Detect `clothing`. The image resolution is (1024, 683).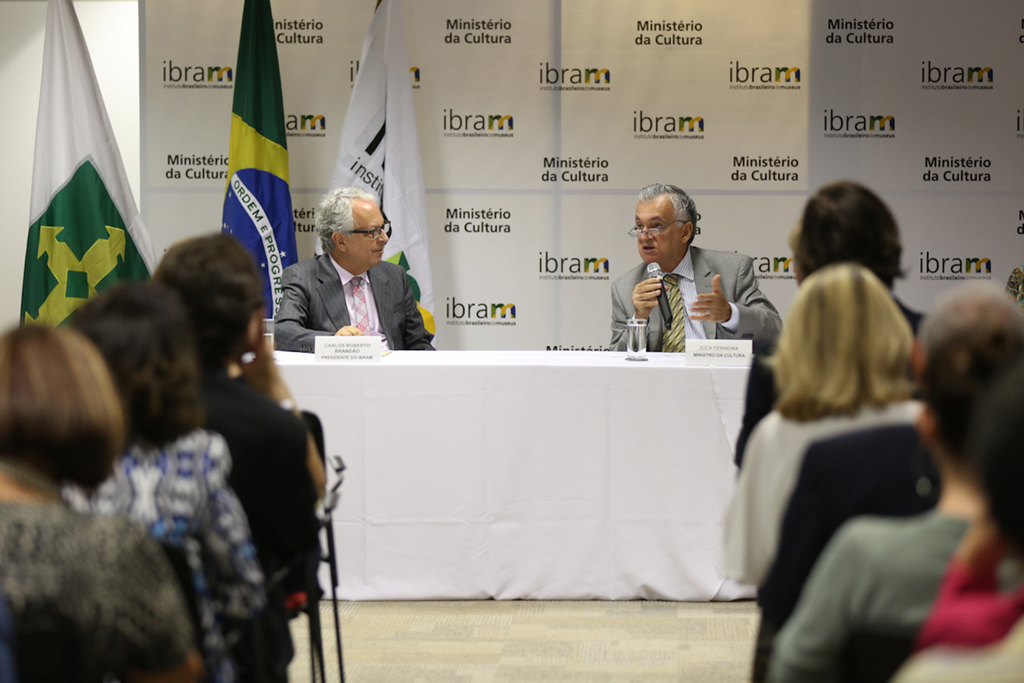
(x1=203, y1=368, x2=325, y2=682).
